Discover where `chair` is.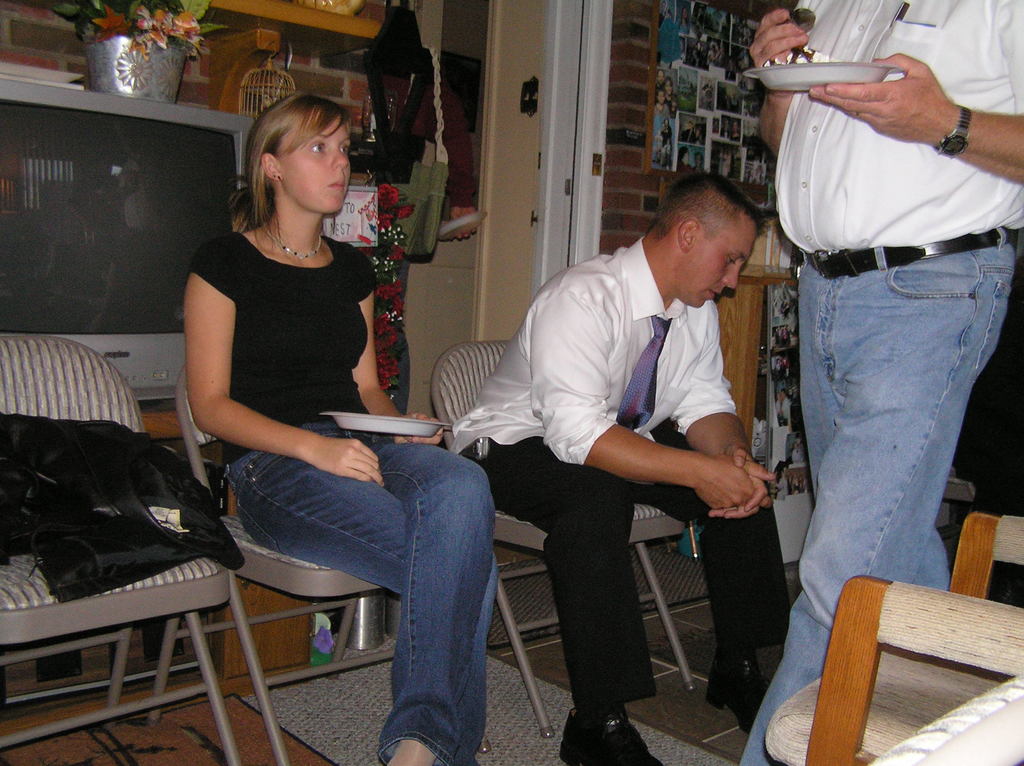
Discovered at <region>426, 337, 695, 744</region>.
